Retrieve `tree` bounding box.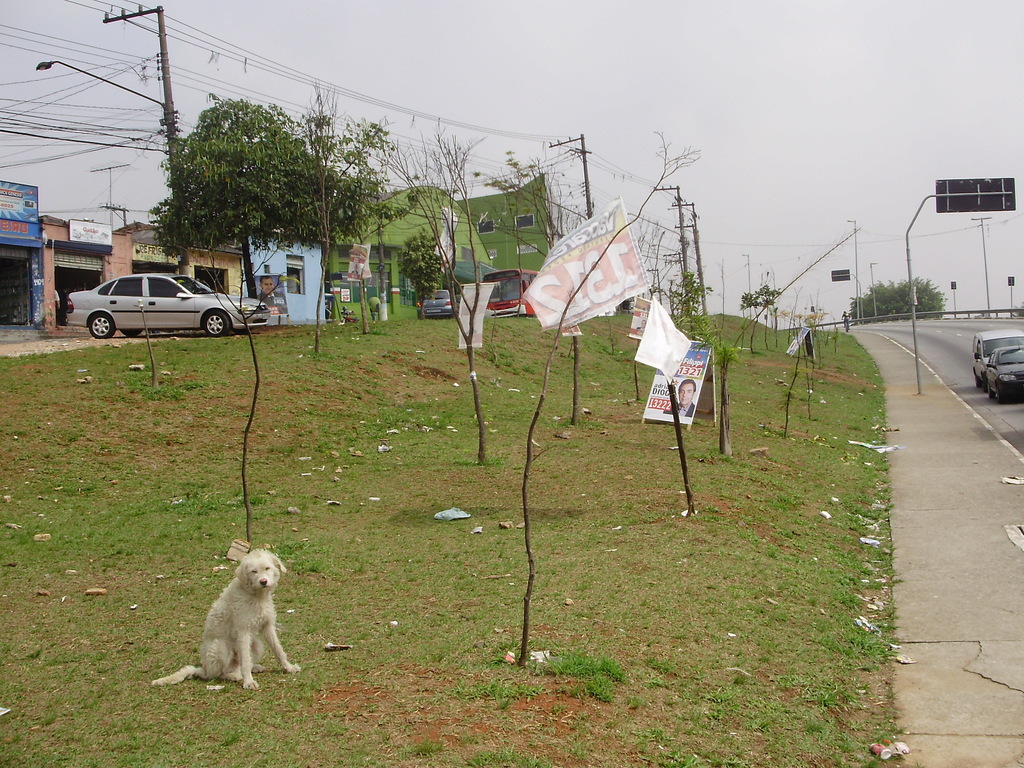
Bounding box: l=266, t=77, r=395, b=352.
